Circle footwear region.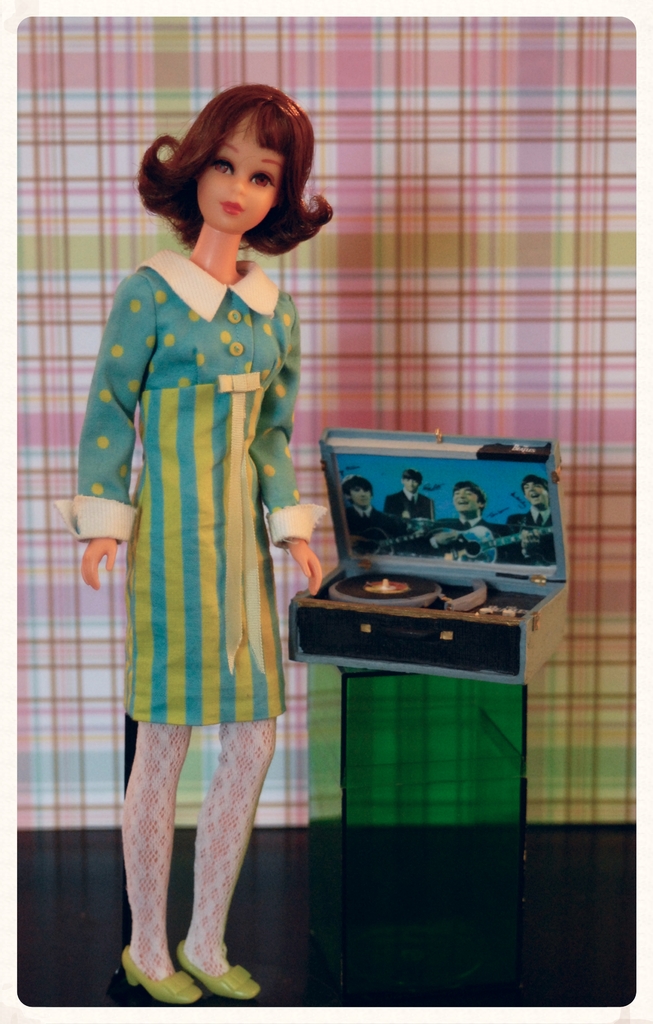
Region: 120/945/208/1008.
